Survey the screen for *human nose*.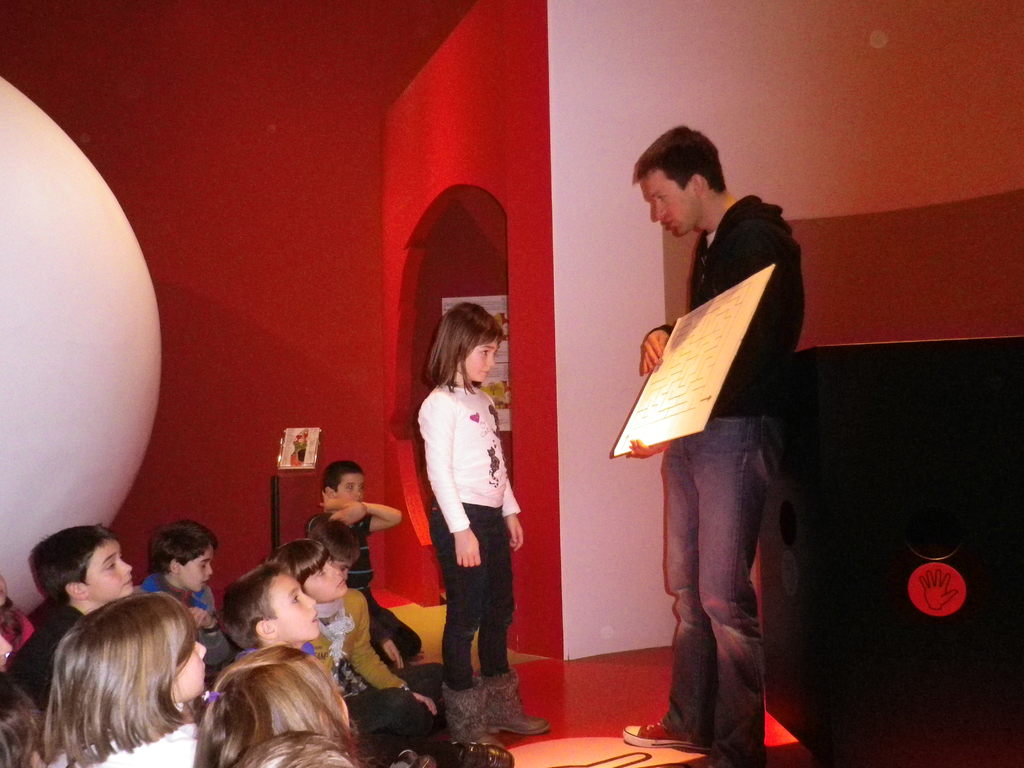
Survey found: Rect(653, 201, 666, 223).
